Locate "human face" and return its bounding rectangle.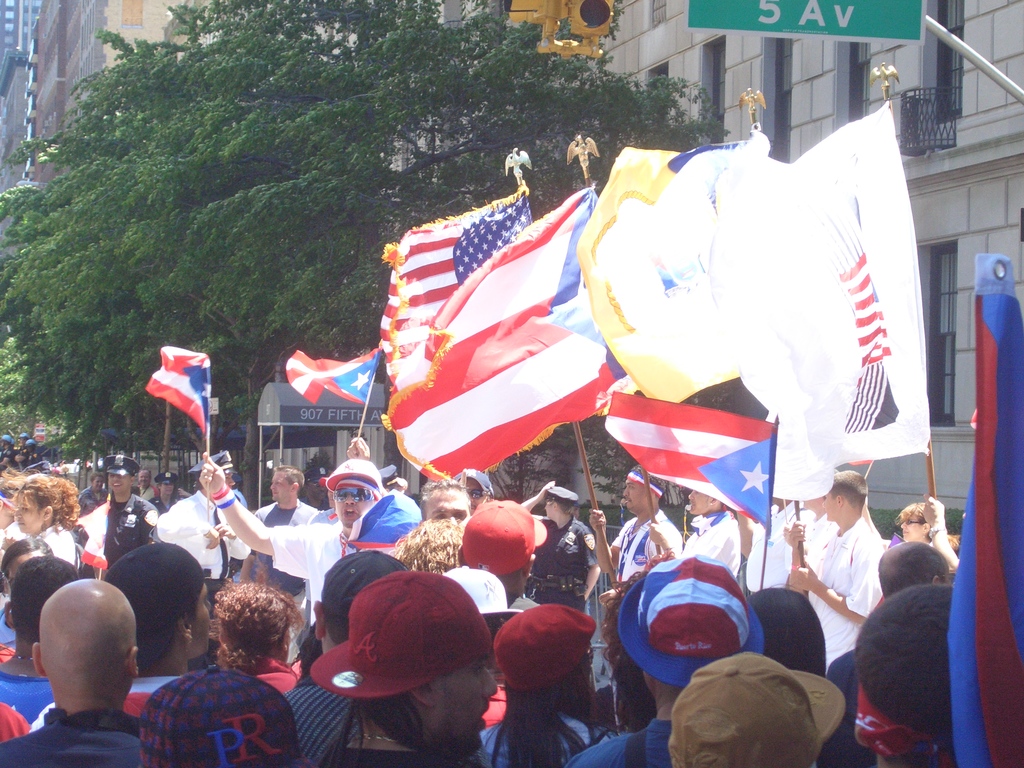
x1=428, y1=658, x2=496, y2=755.
